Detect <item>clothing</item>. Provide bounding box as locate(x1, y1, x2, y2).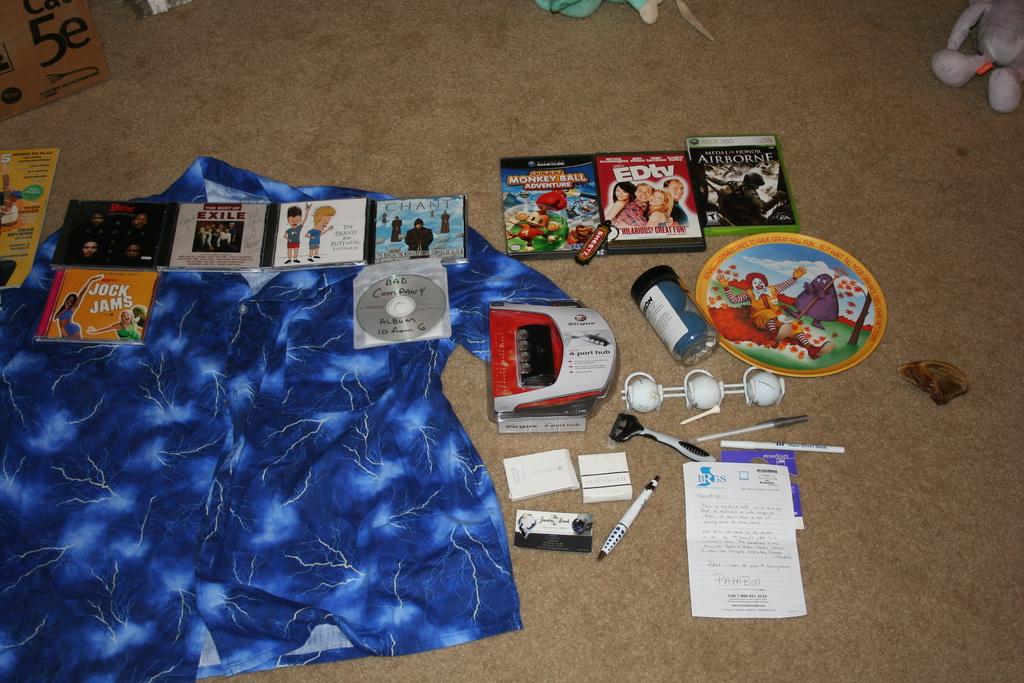
locate(113, 323, 142, 343).
